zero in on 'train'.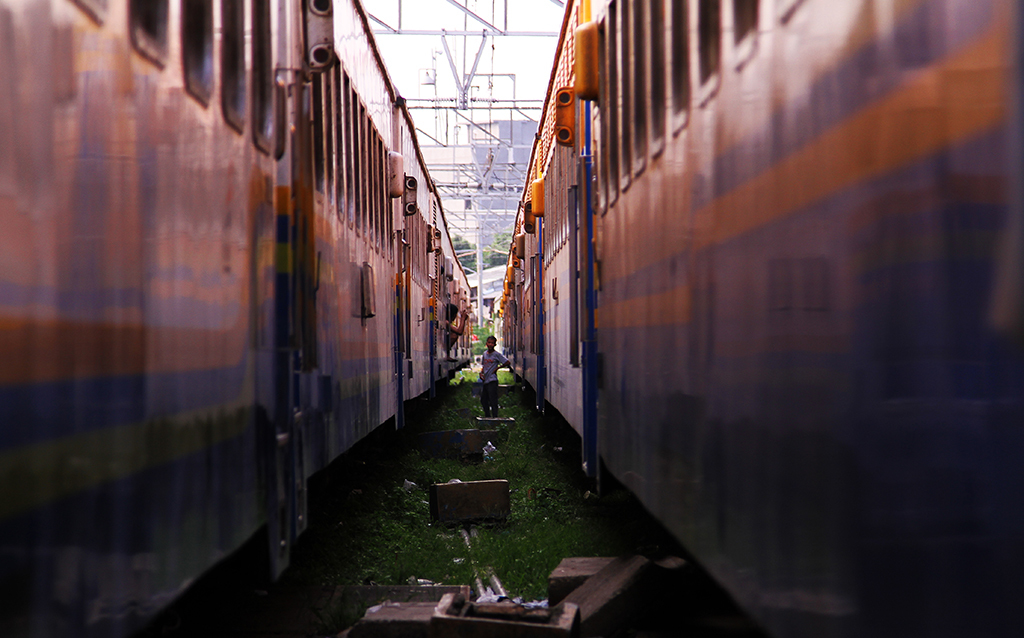
Zeroed in: x1=0 y1=0 x2=470 y2=637.
